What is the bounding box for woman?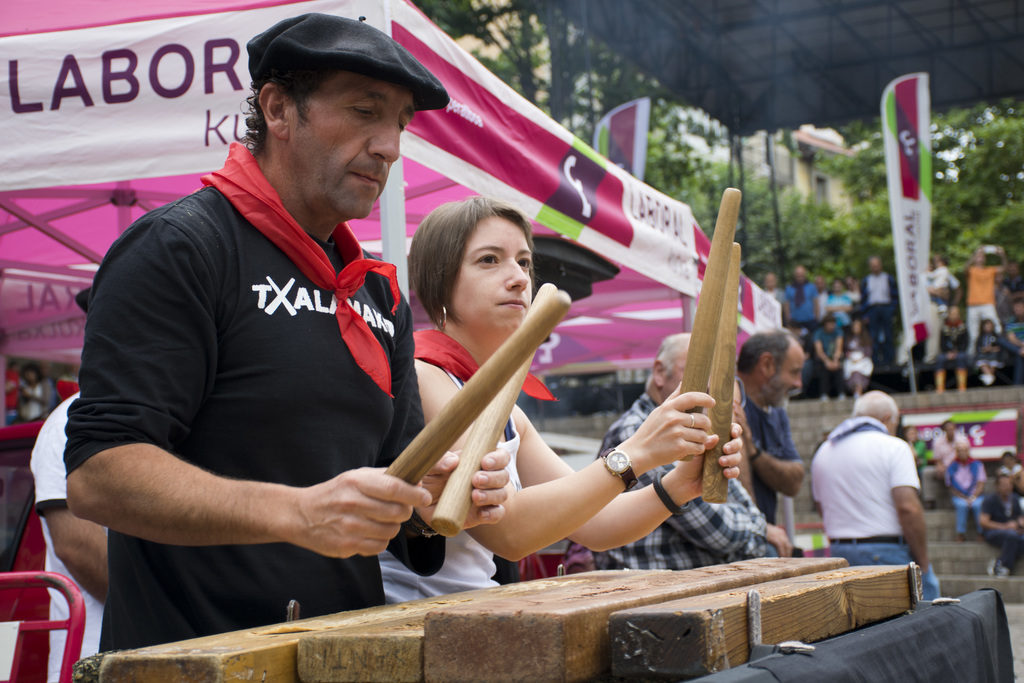
bbox(355, 186, 667, 604).
